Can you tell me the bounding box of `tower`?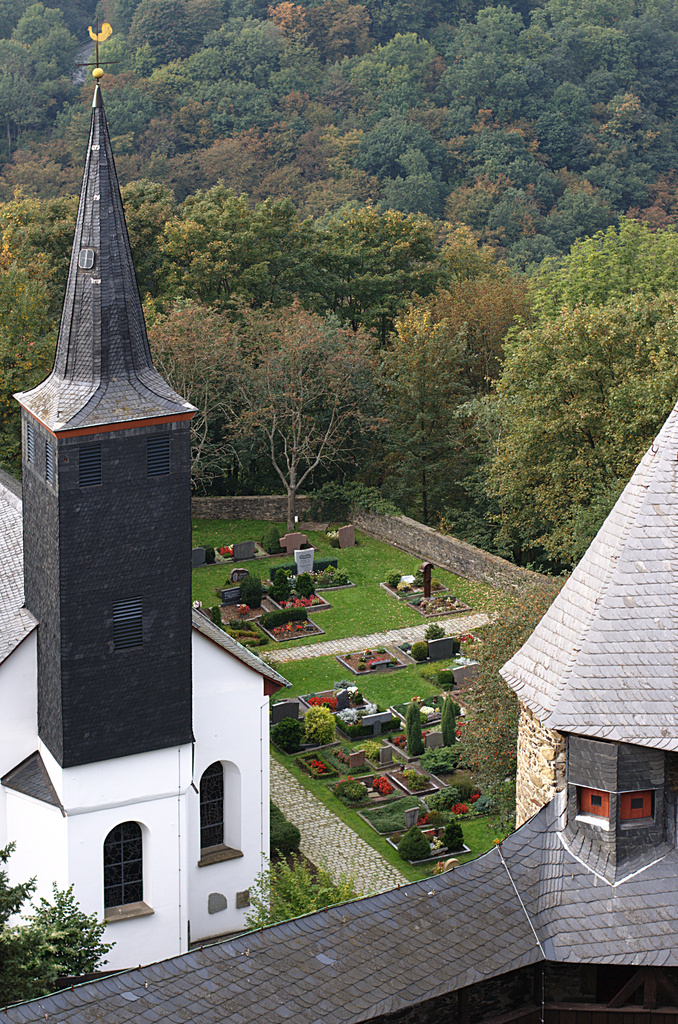
[501,391,677,825].
